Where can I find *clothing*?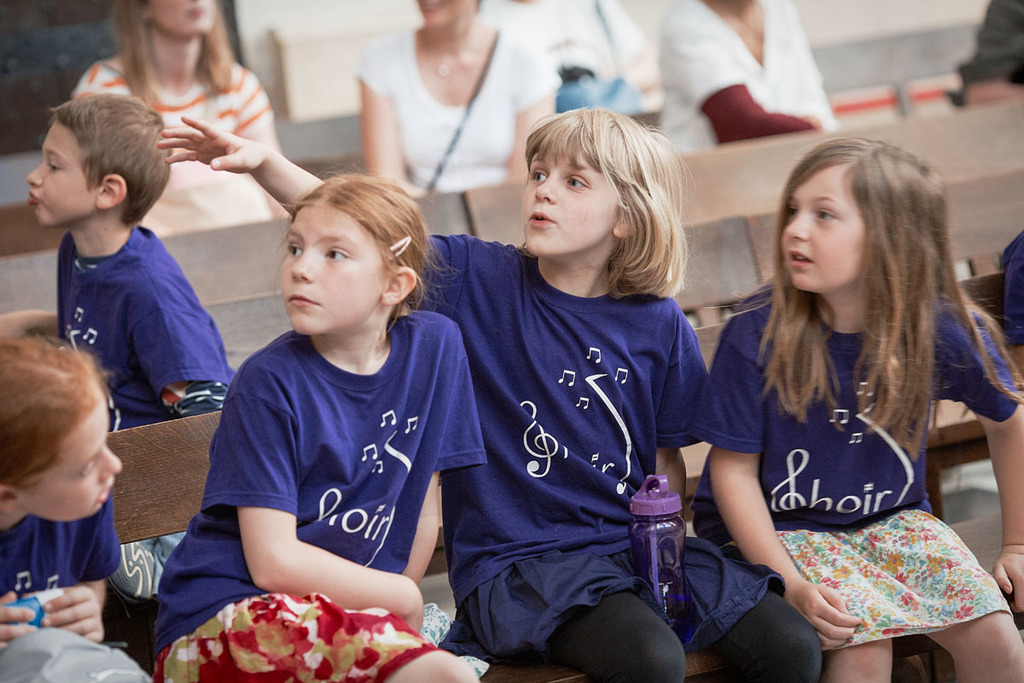
You can find it at left=1001, top=229, right=1023, bottom=341.
